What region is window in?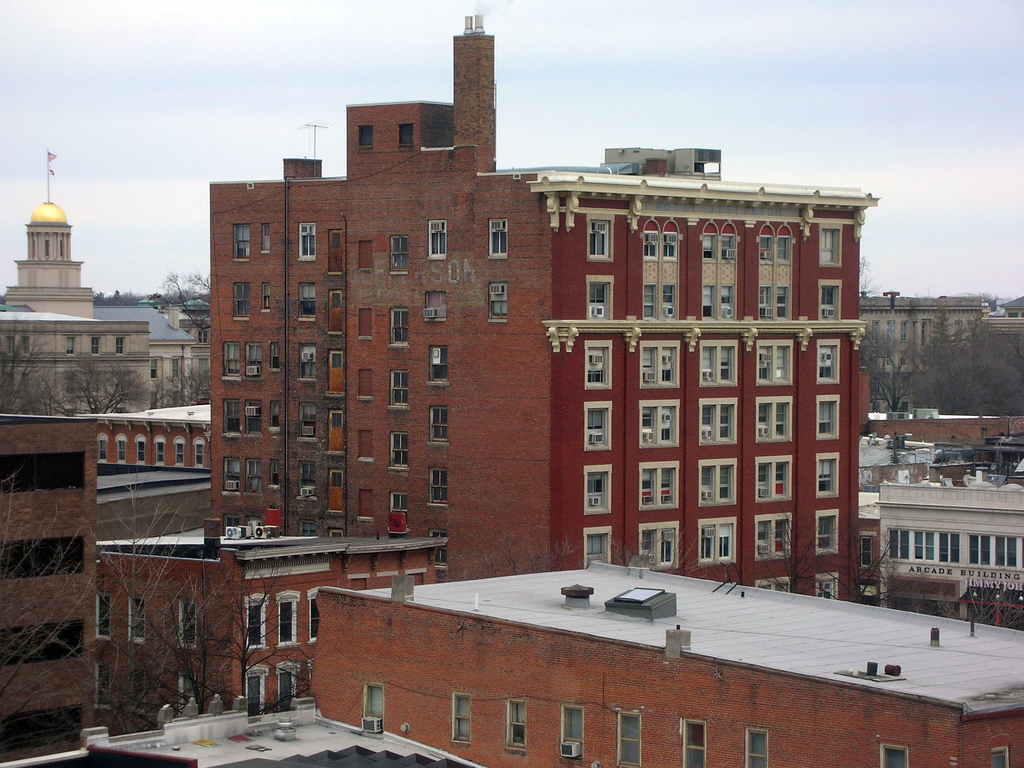
[140,445,146,463].
